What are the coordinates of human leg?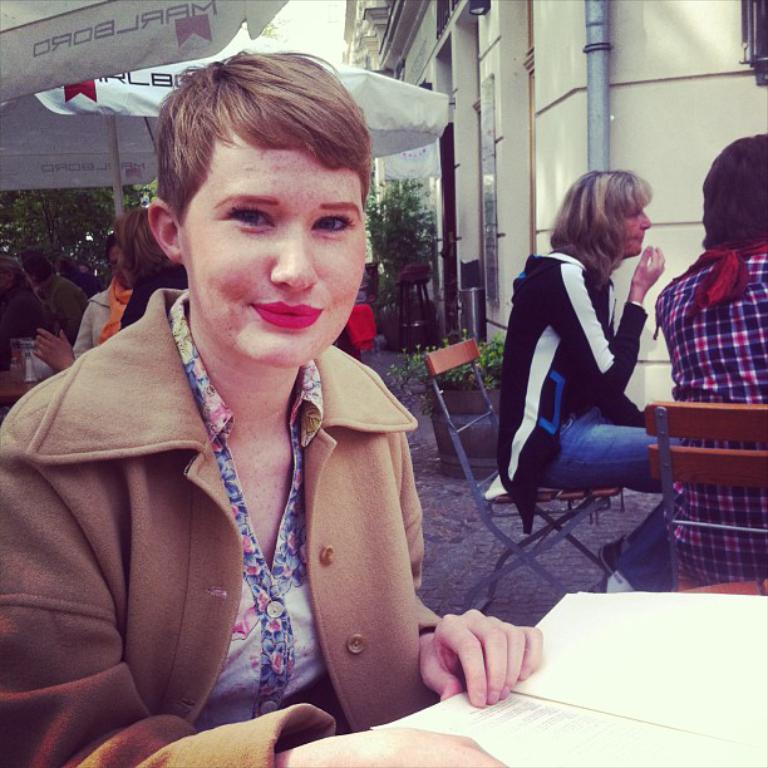
<region>537, 407, 673, 594</region>.
